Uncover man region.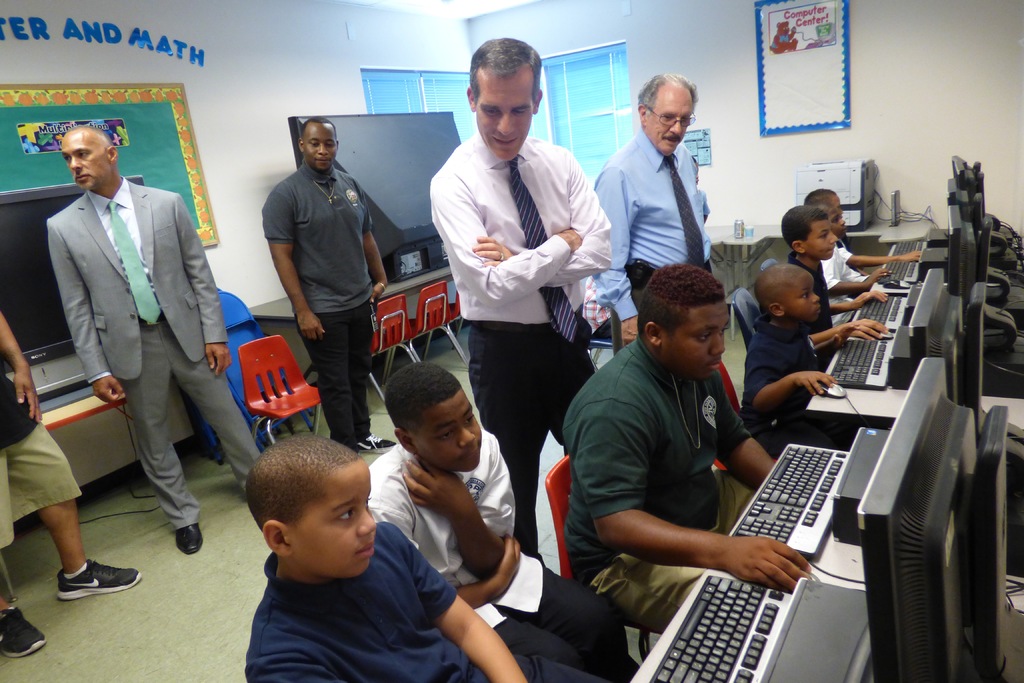
Uncovered: x1=45 y1=125 x2=266 y2=553.
